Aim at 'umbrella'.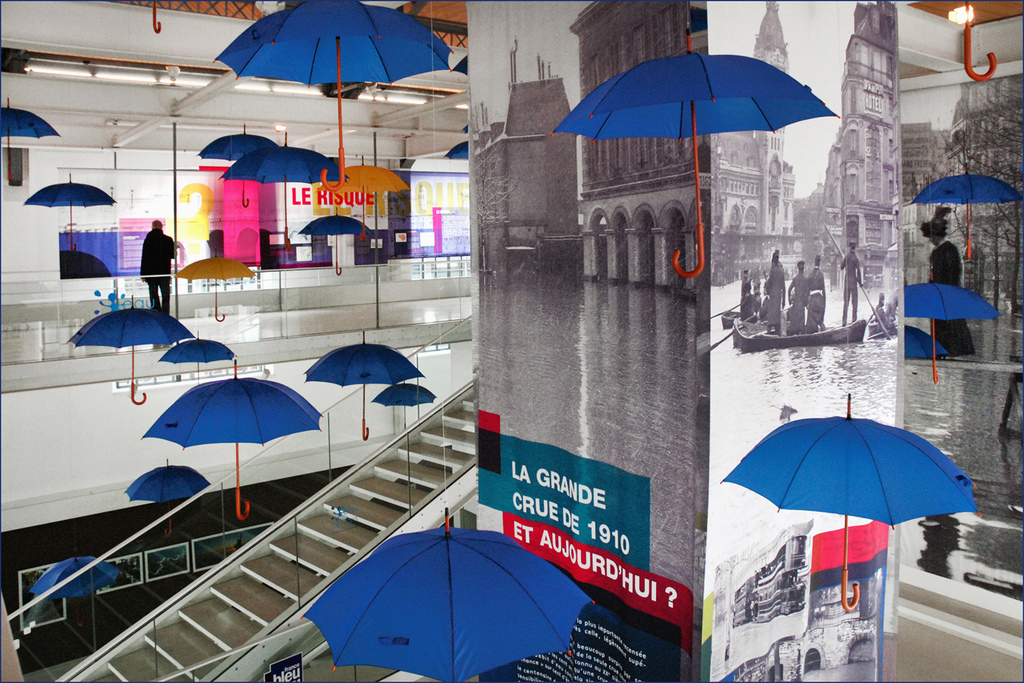
Aimed at {"x1": 197, "y1": 121, "x2": 274, "y2": 209}.
